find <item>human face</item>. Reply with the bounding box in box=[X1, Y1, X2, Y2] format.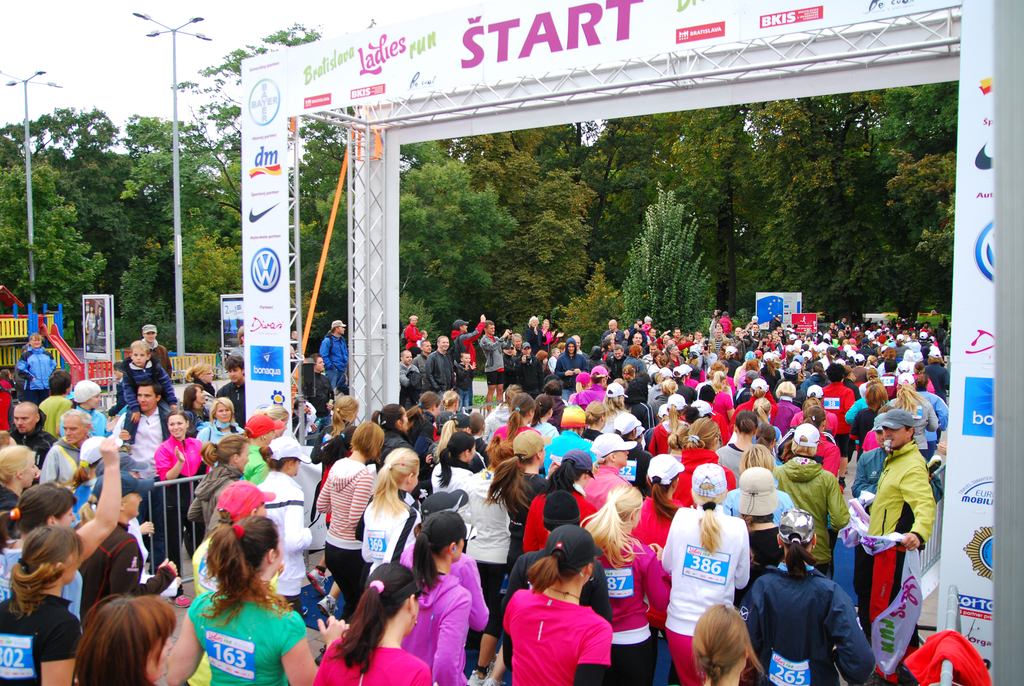
box=[401, 463, 424, 499].
